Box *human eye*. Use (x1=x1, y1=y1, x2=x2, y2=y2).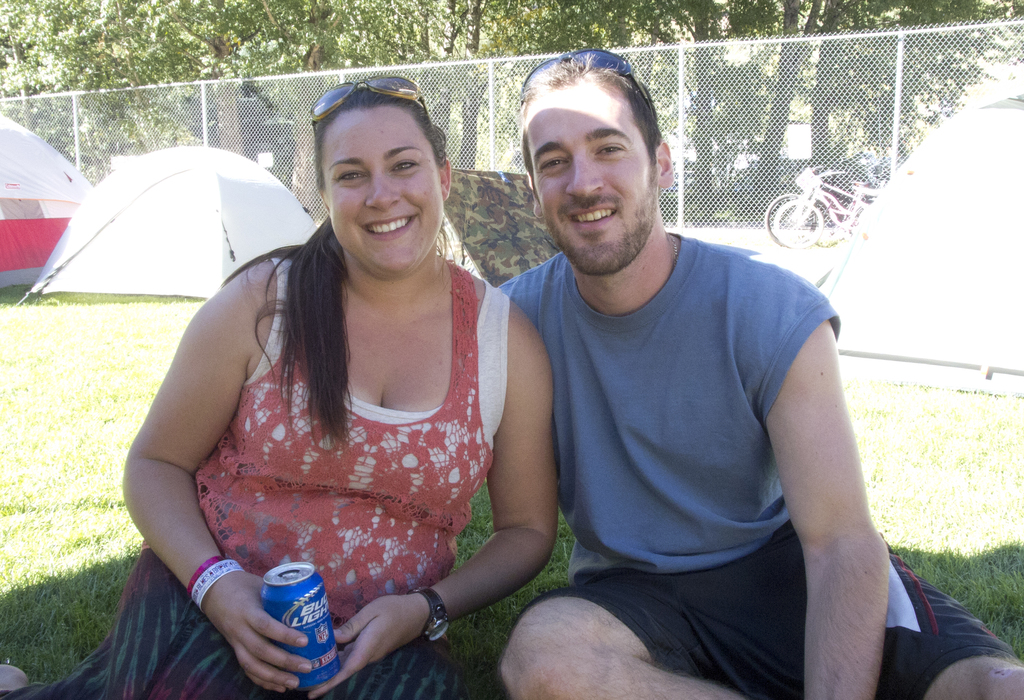
(x1=332, y1=164, x2=366, y2=187).
